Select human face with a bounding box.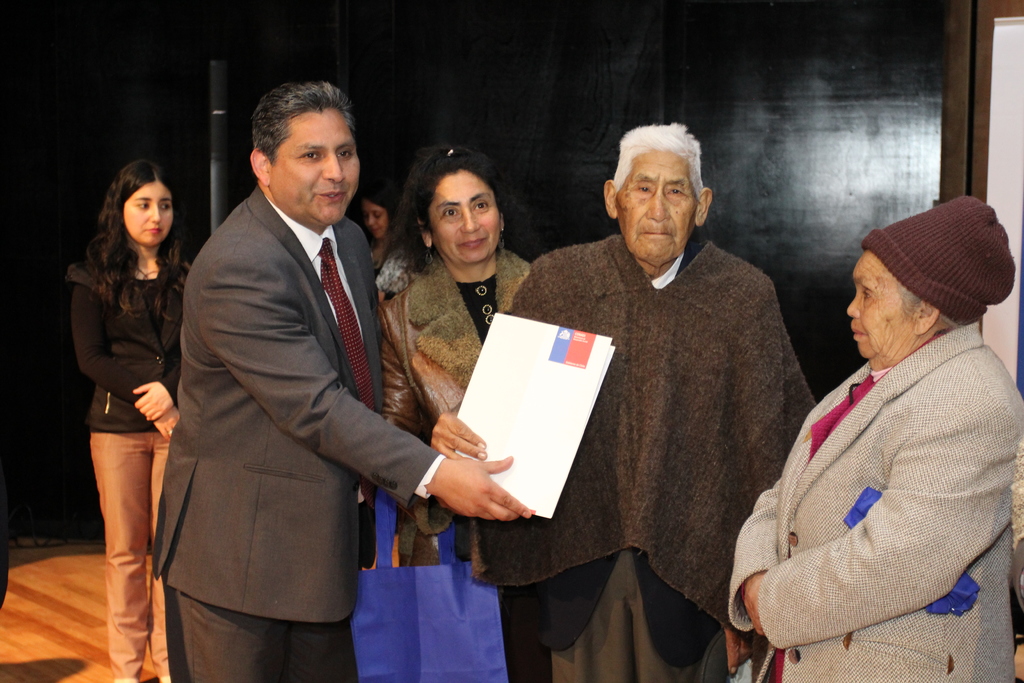
box(123, 178, 174, 248).
